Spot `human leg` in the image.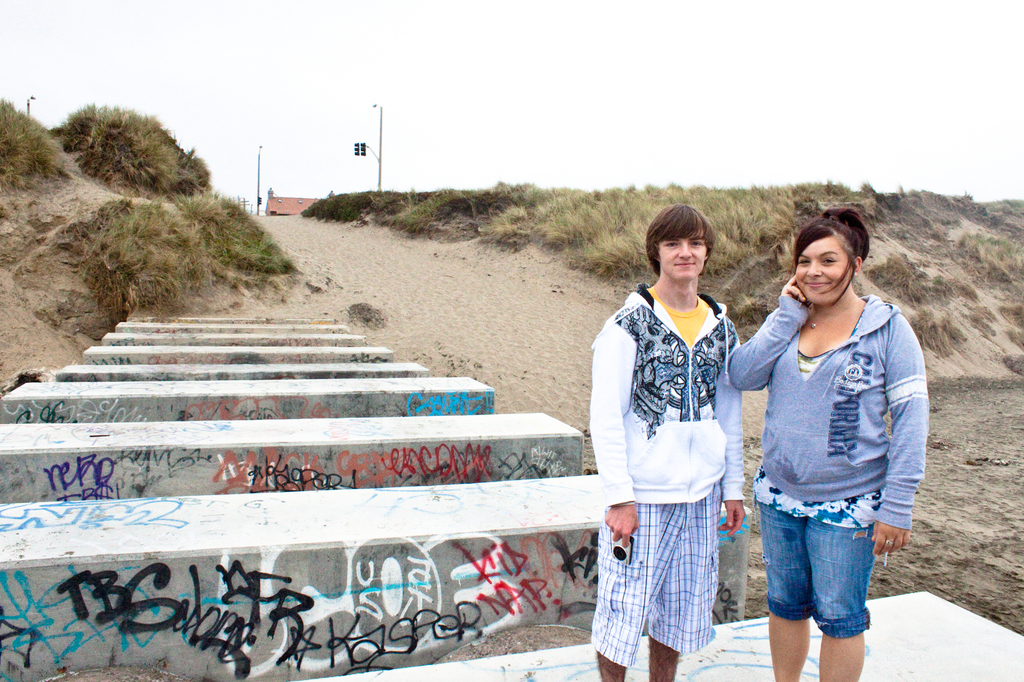
`human leg` found at {"x1": 591, "y1": 492, "x2": 696, "y2": 681}.
